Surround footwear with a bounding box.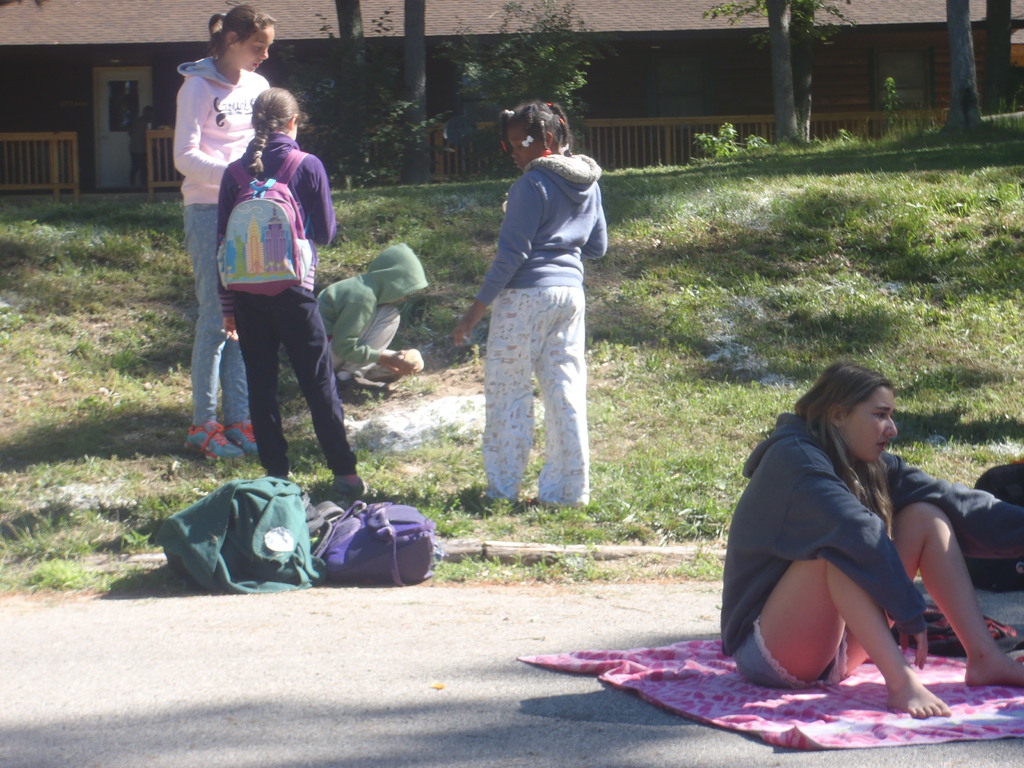
x1=182, y1=417, x2=248, y2=463.
